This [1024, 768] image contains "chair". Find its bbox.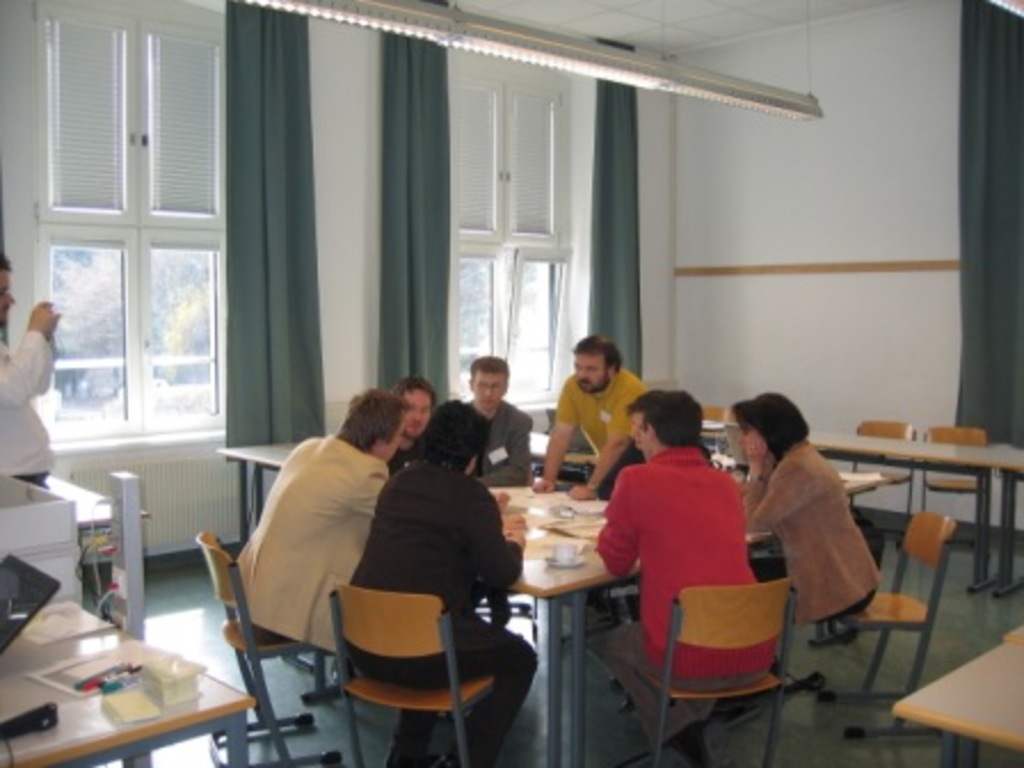
l=841, t=421, r=923, b=553.
